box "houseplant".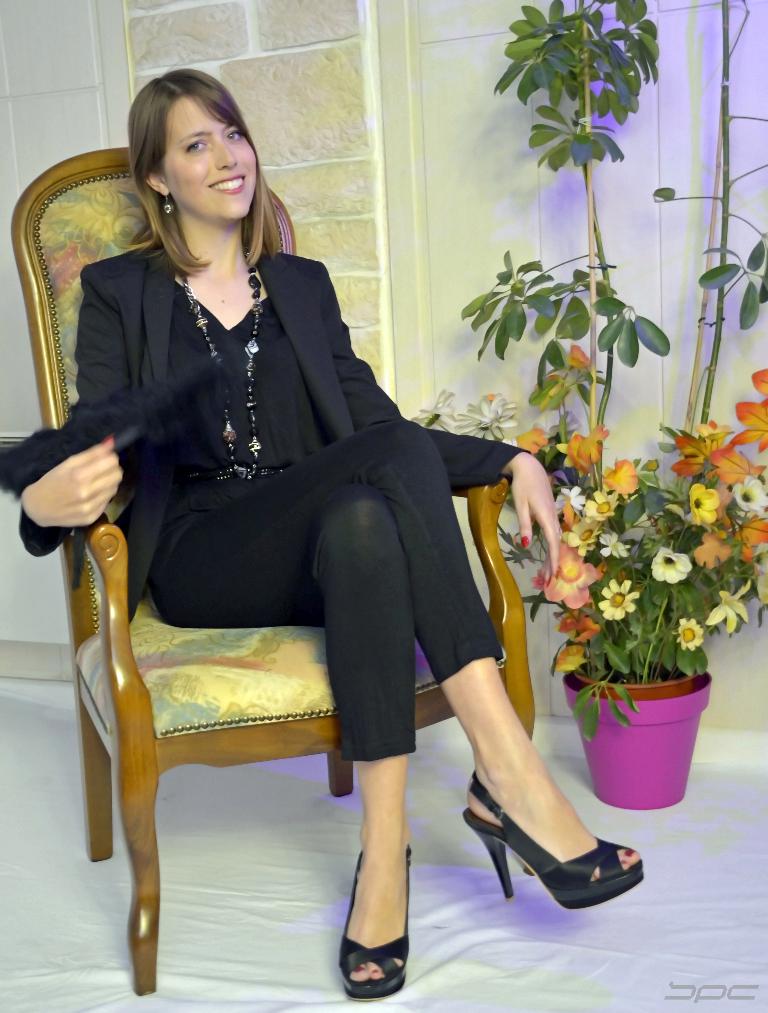
412/0/767/814.
